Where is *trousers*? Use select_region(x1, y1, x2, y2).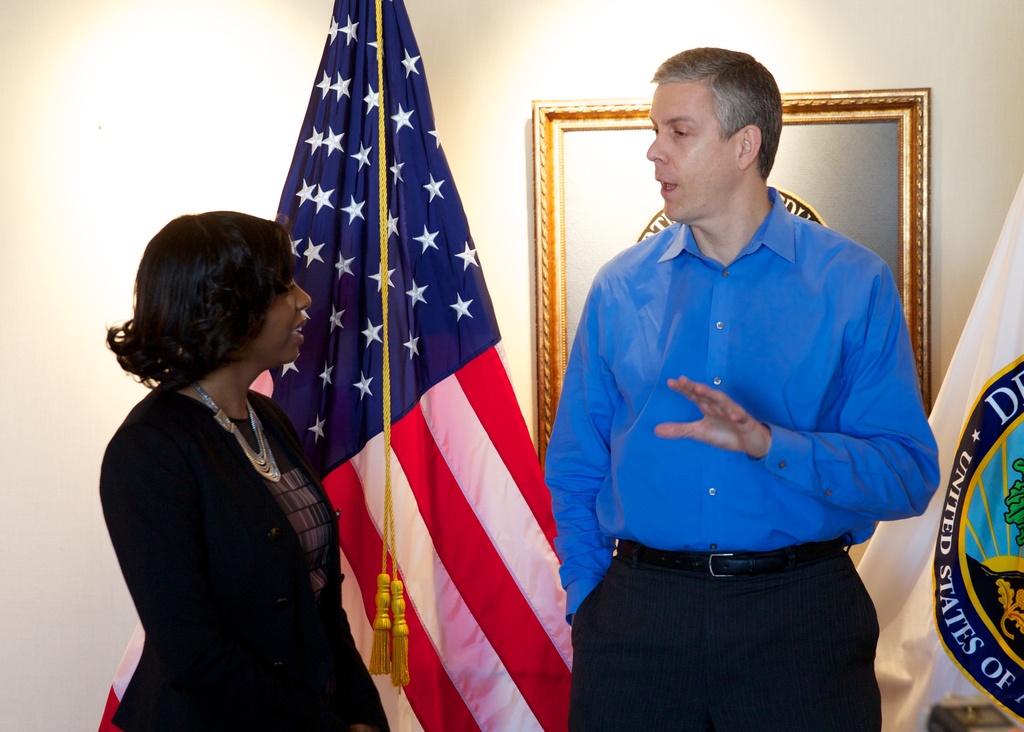
select_region(566, 544, 903, 710).
